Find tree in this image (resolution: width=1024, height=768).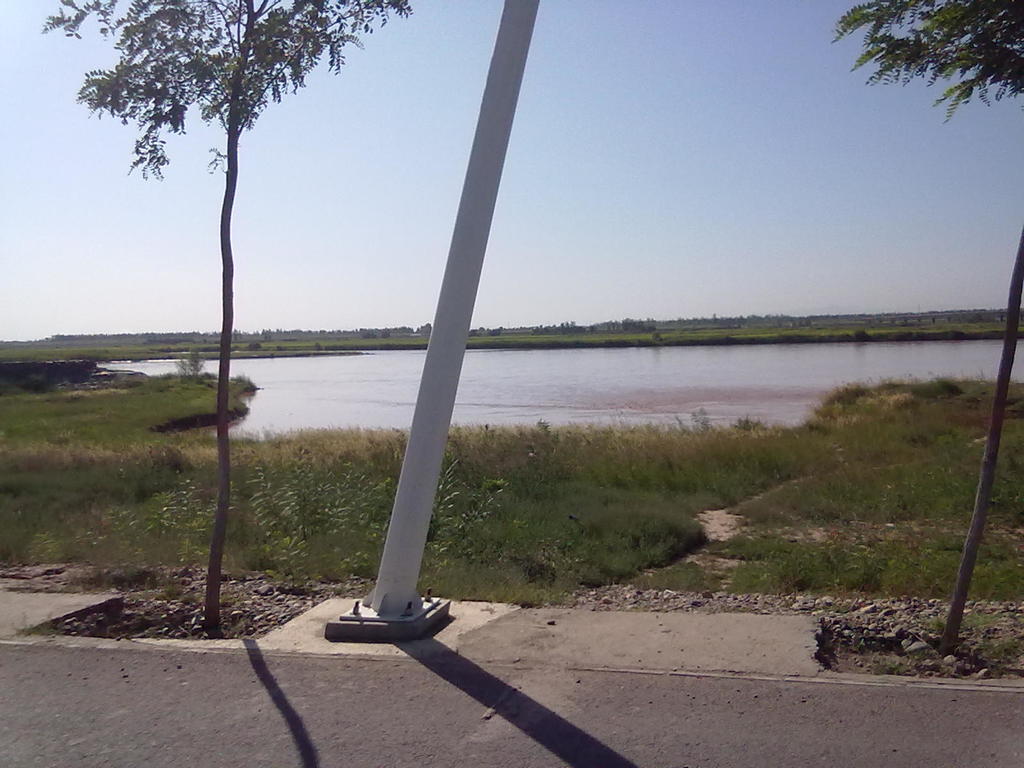
39 0 413 632.
